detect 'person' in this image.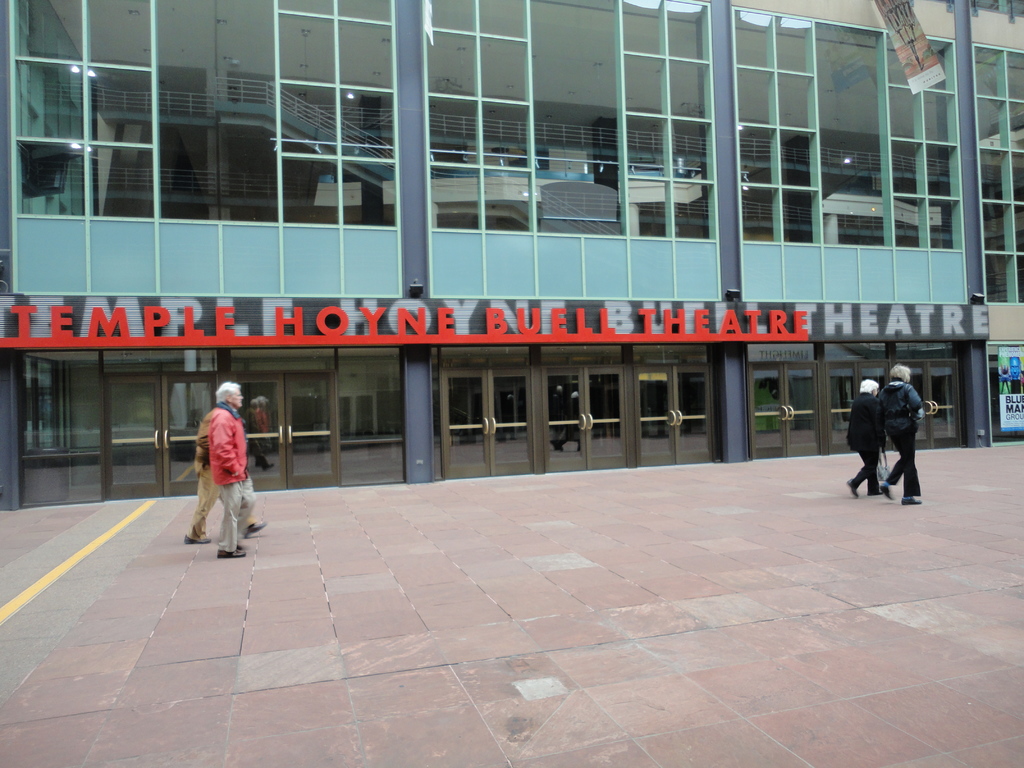
Detection: [844, 375, 884, 498].
